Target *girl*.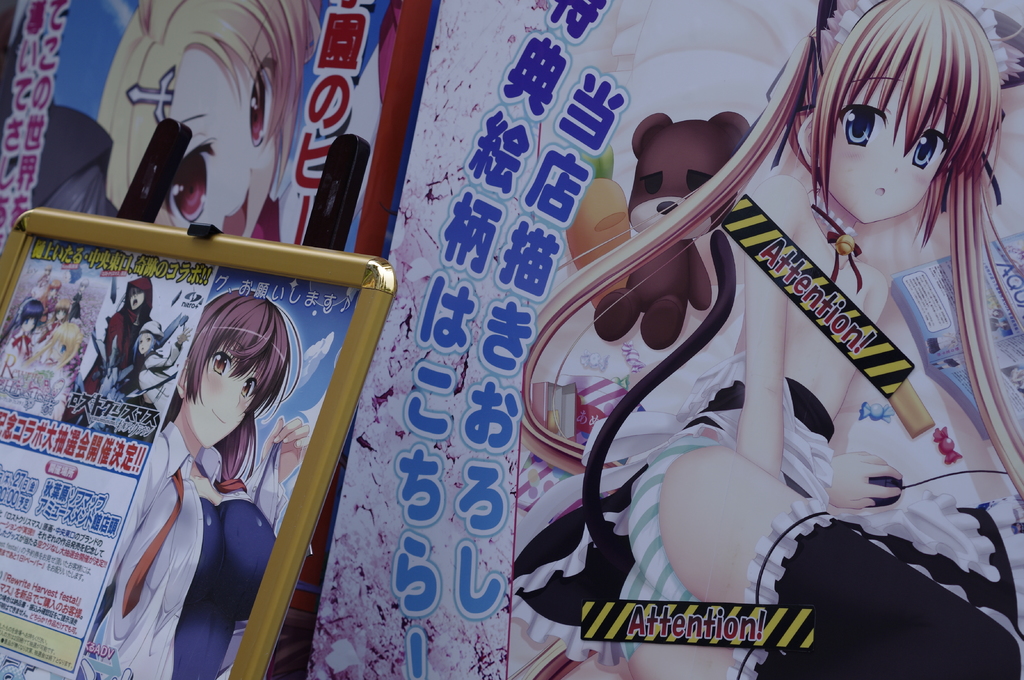
Target region: x1=125, y1=321, x2=190, y2=417.
